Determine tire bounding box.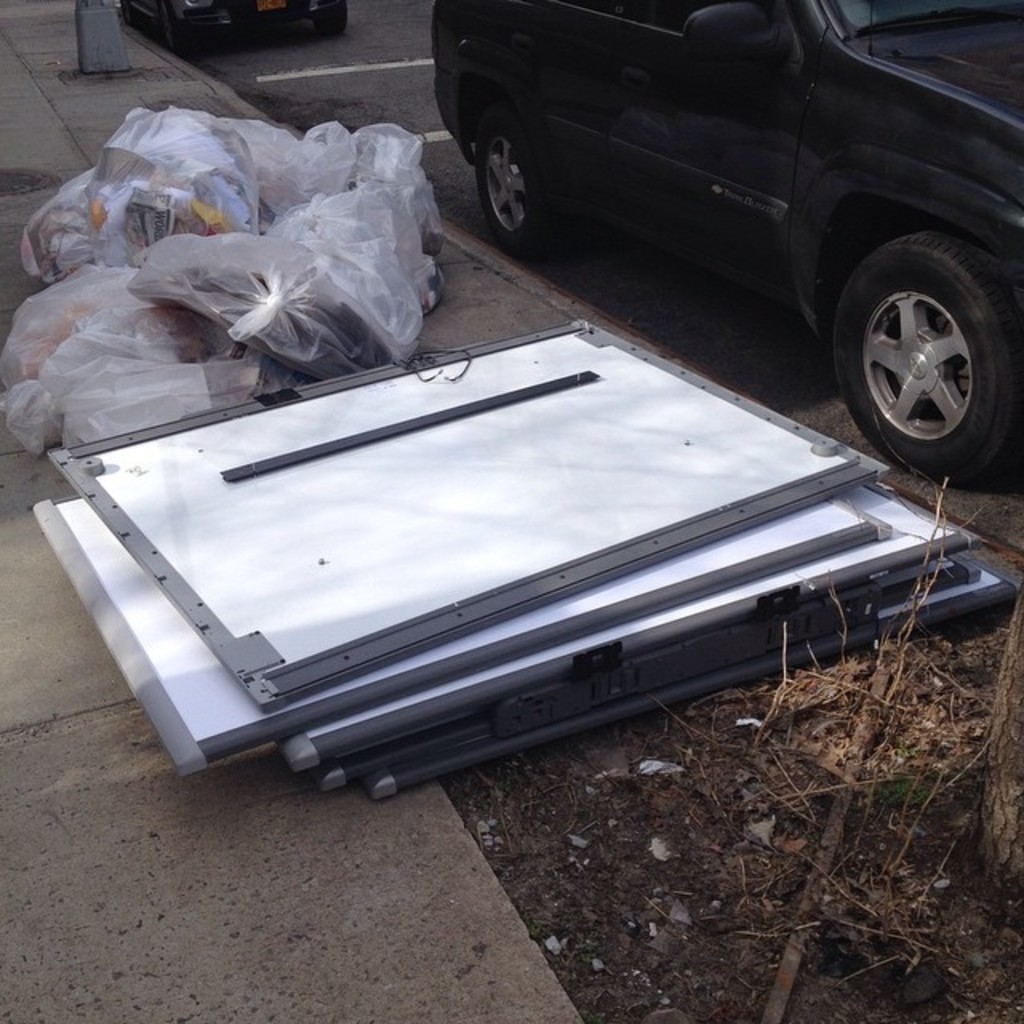
Determined: left=310, top=3, right=352, bottom=40.
